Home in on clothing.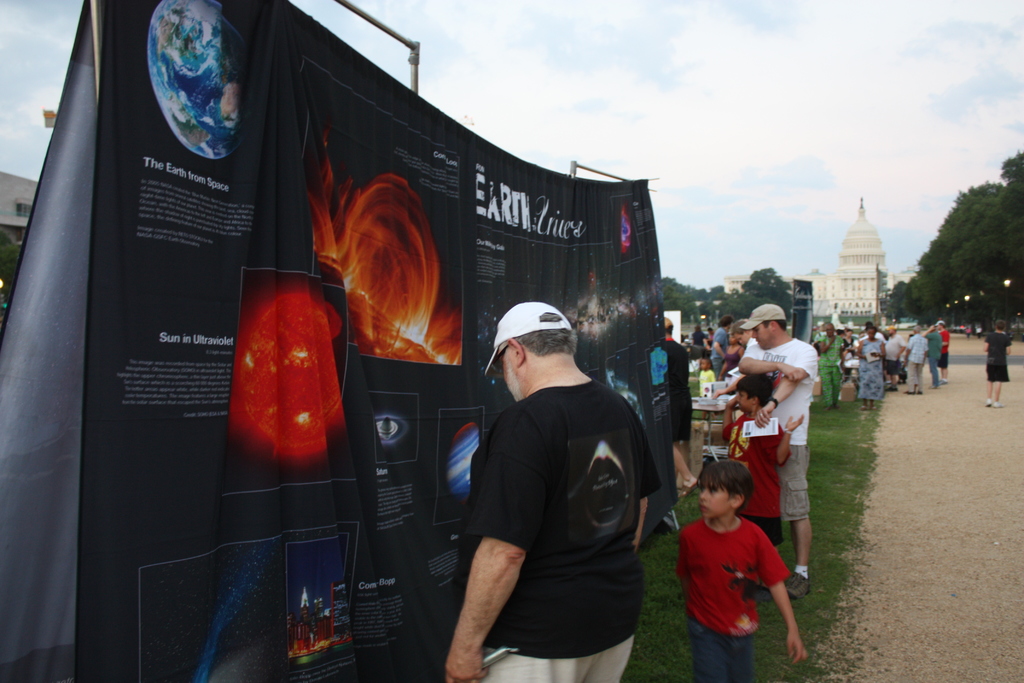
Homed in at <box>738,336,819,520</box>.
